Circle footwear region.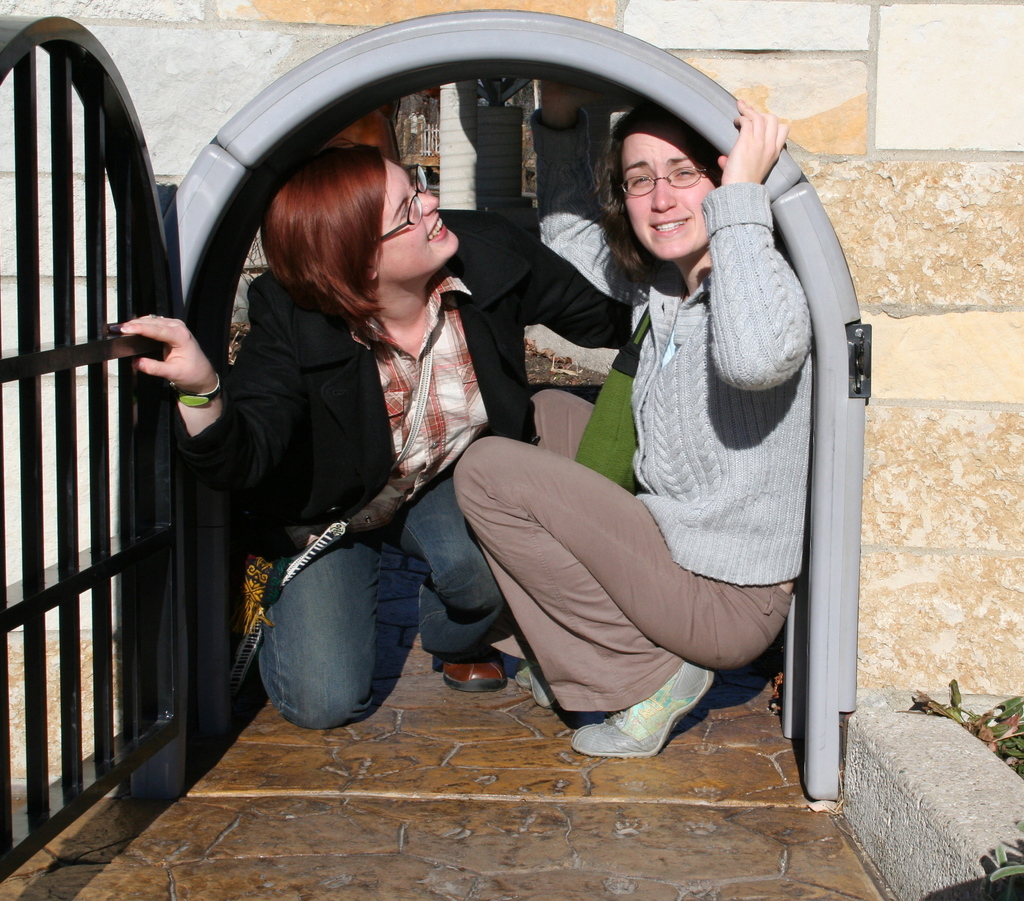
Region: BBox(531, 667, 568, 706).
